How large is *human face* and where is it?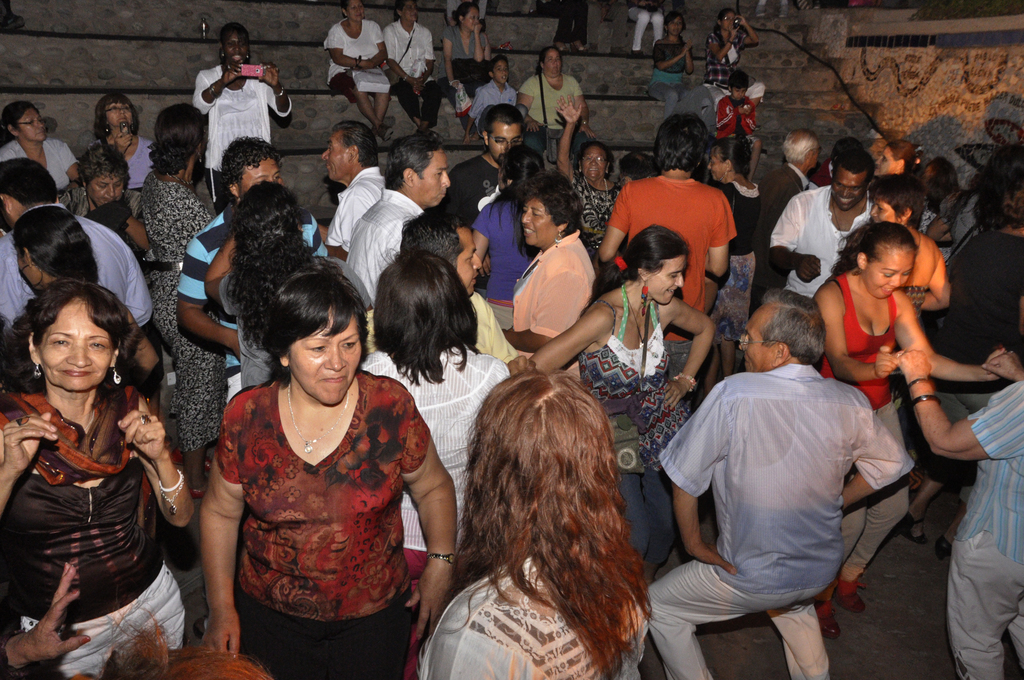
Bounding box: 829 175 860 209.
